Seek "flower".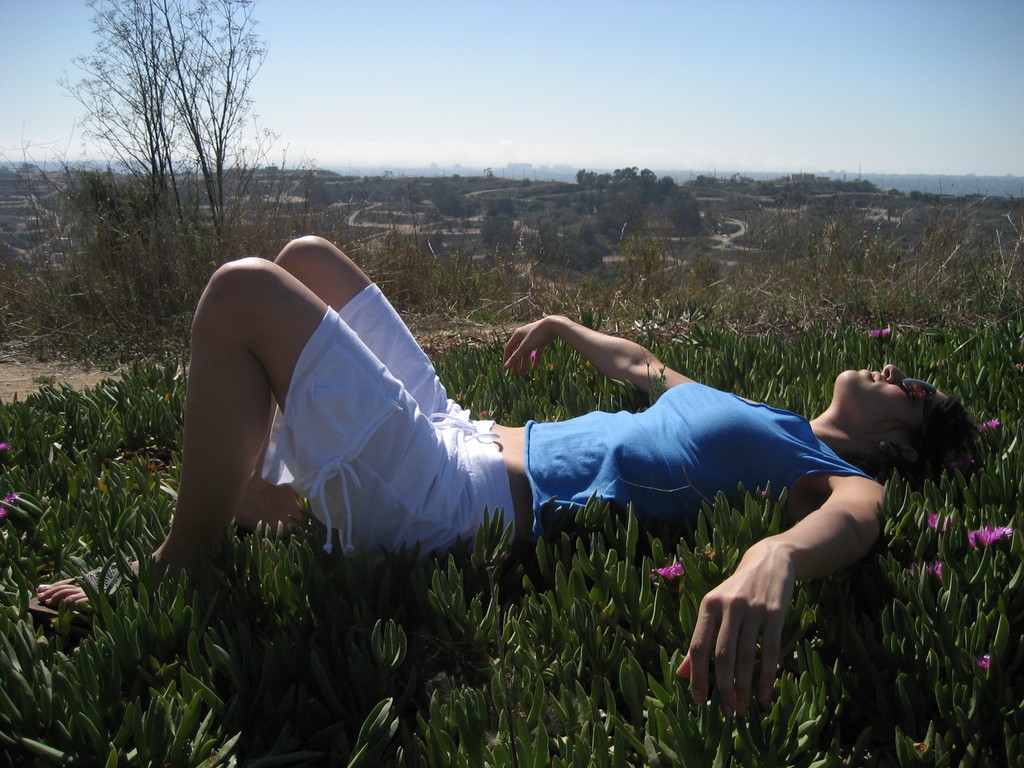
983,416,1012,447.
